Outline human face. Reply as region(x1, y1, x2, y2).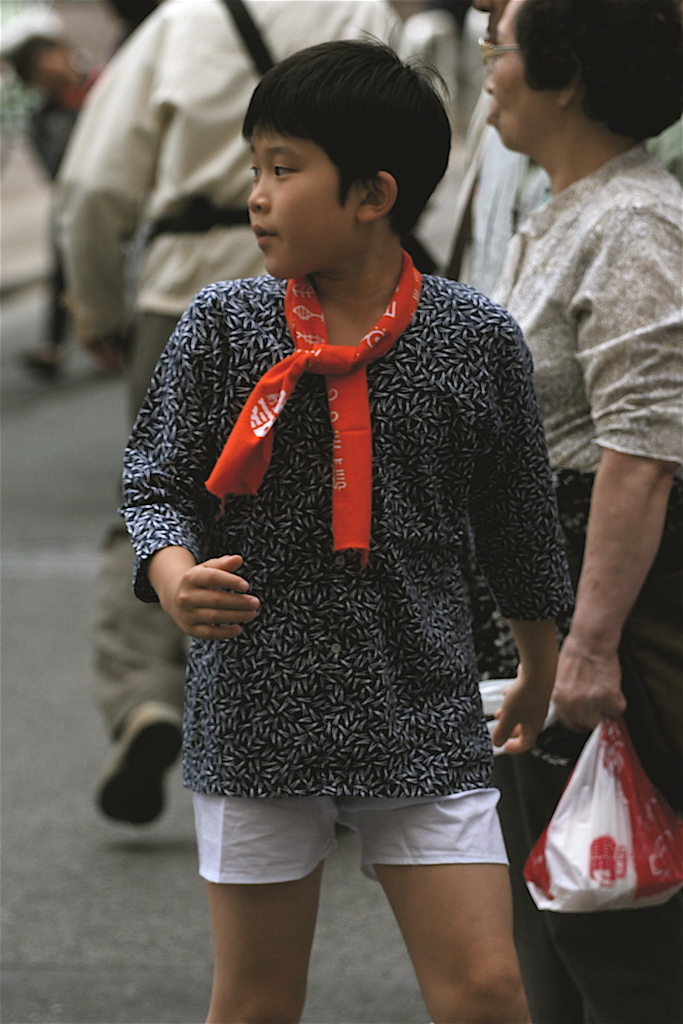
region(475, 3, 547, 152).
